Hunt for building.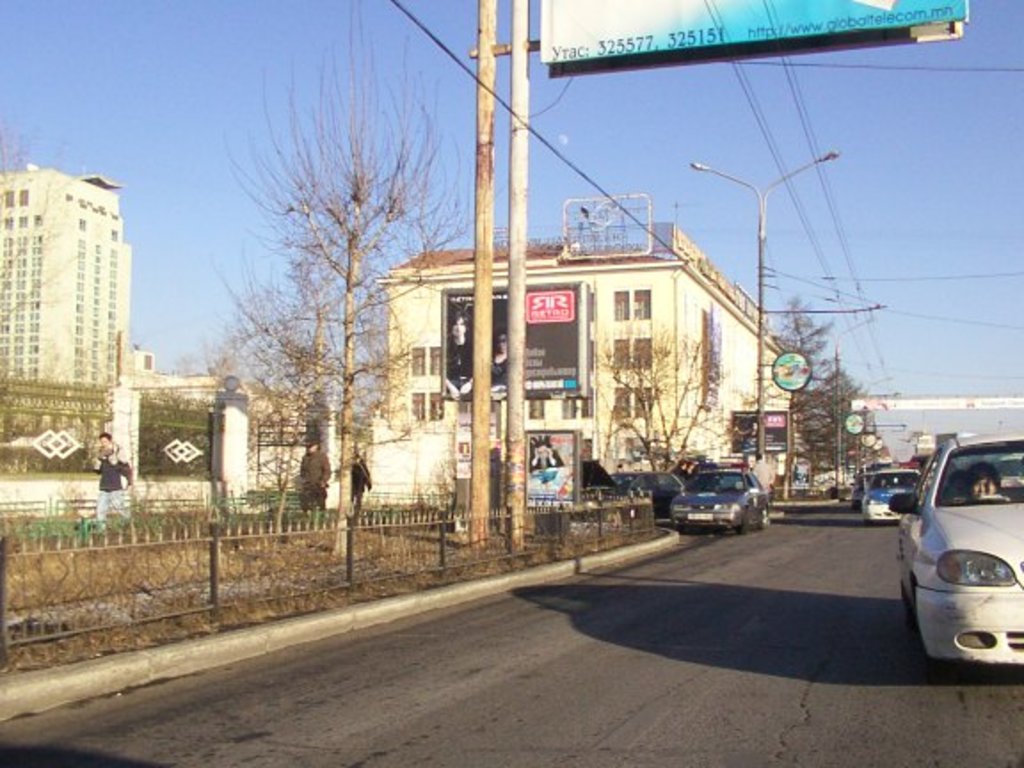
Hunted down at <bbox>373, 217, 793, 473</bbox>.
